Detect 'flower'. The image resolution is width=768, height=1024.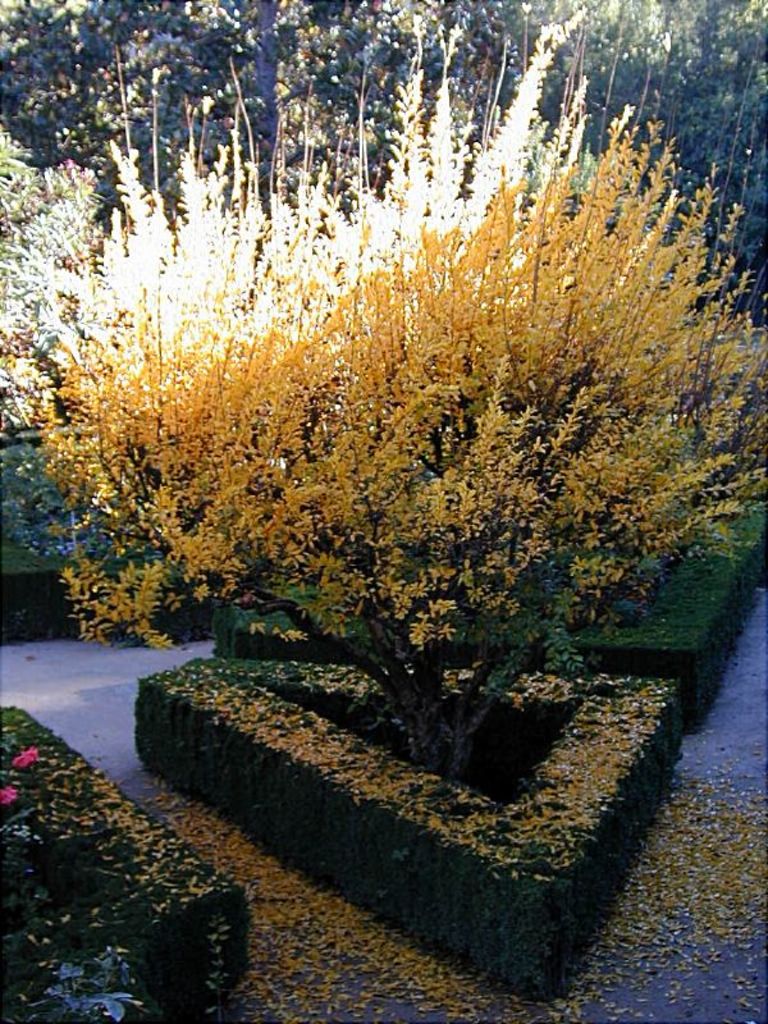
<box>0,782,18,800</box>.
